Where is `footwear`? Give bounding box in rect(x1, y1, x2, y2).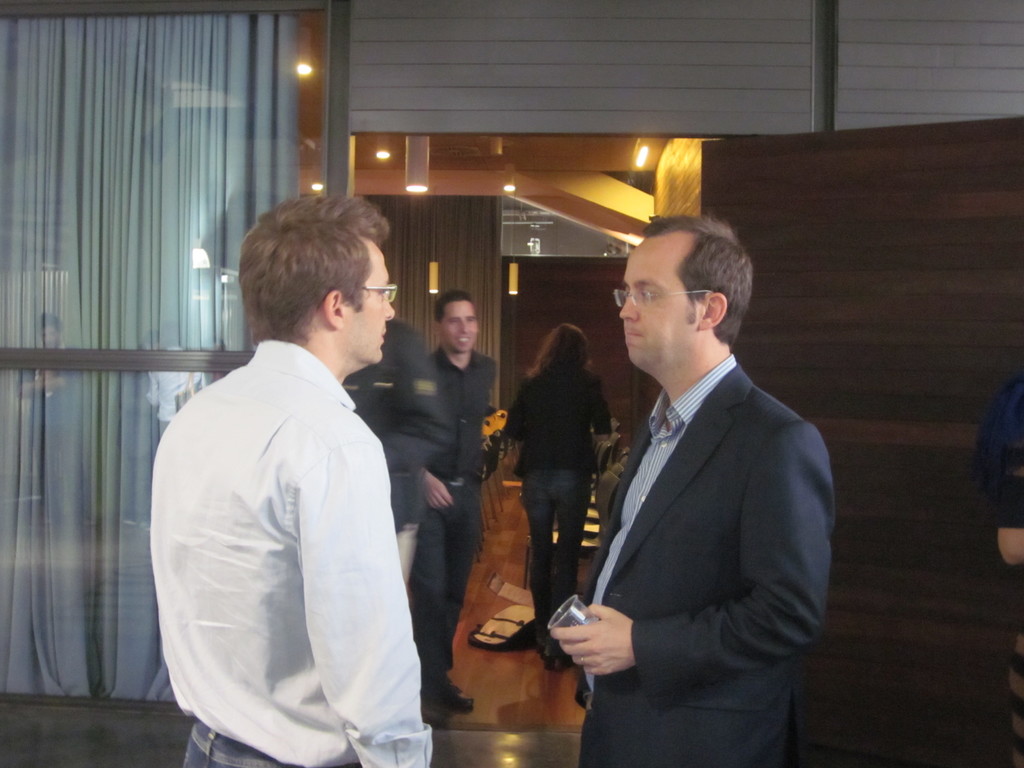
rect(578, 691, 593, 710).
